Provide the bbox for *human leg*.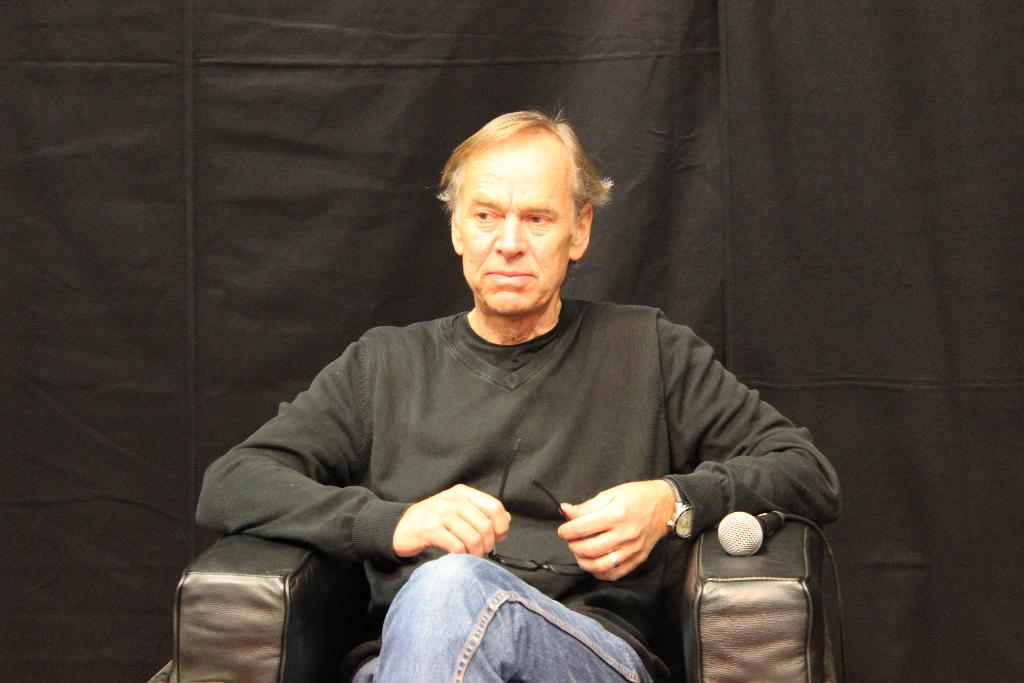
[387,551,619,673].
